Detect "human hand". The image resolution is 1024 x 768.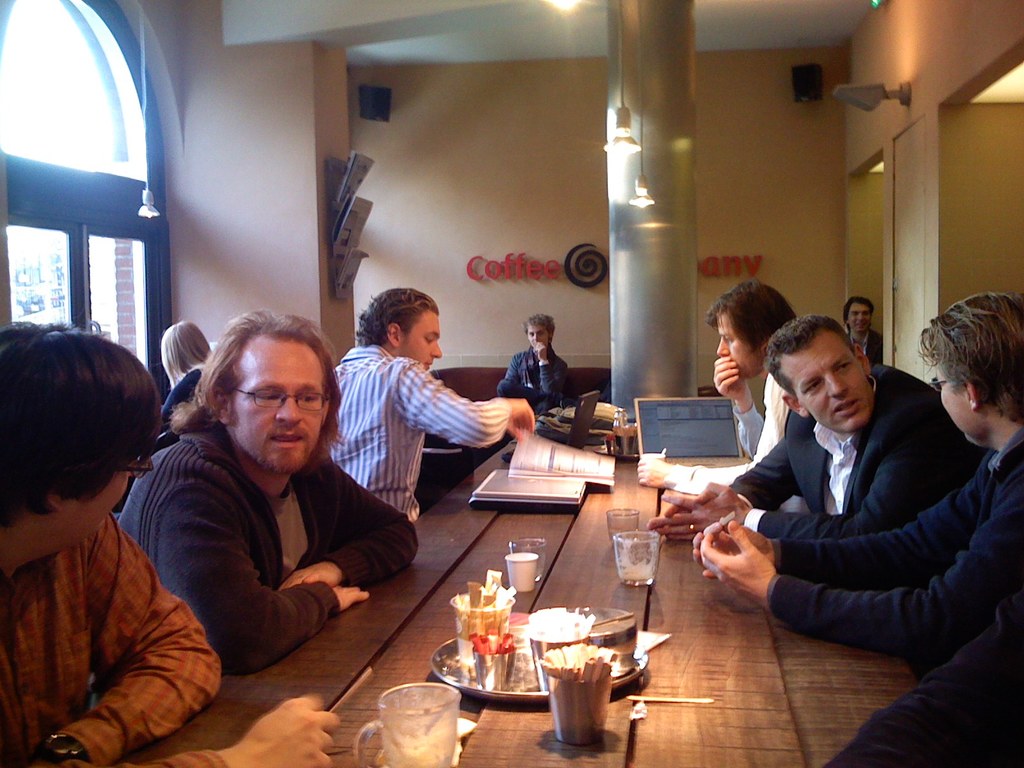
711 355 753 405.
